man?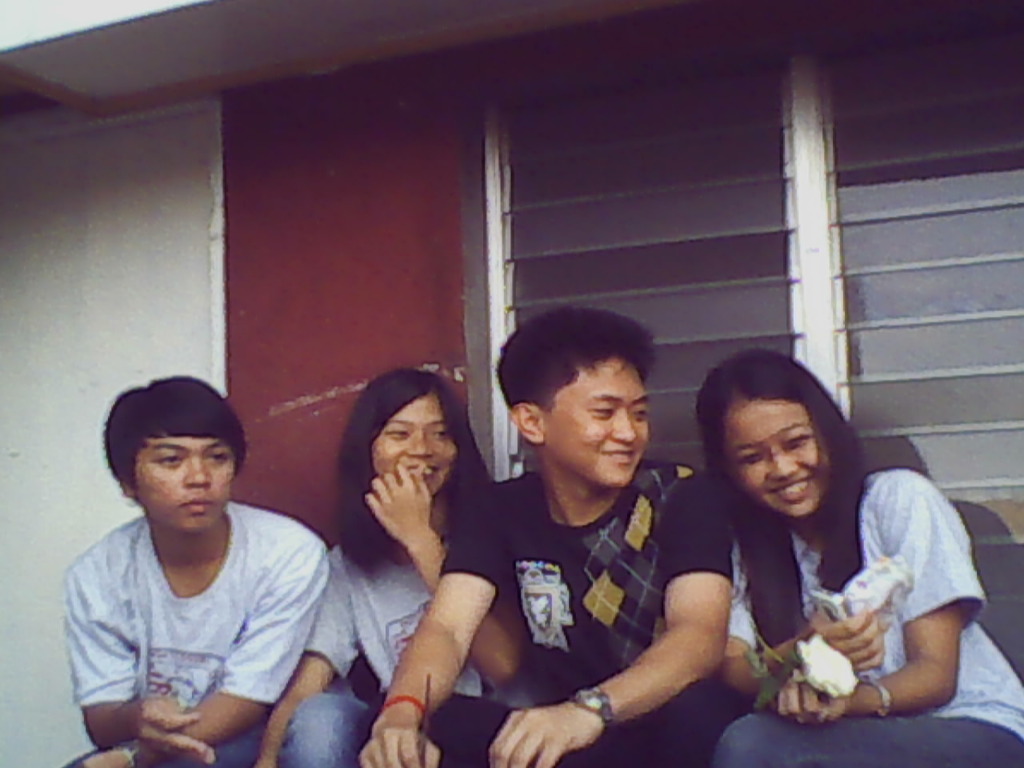
left=53, top=372, right=332, bottom=767
